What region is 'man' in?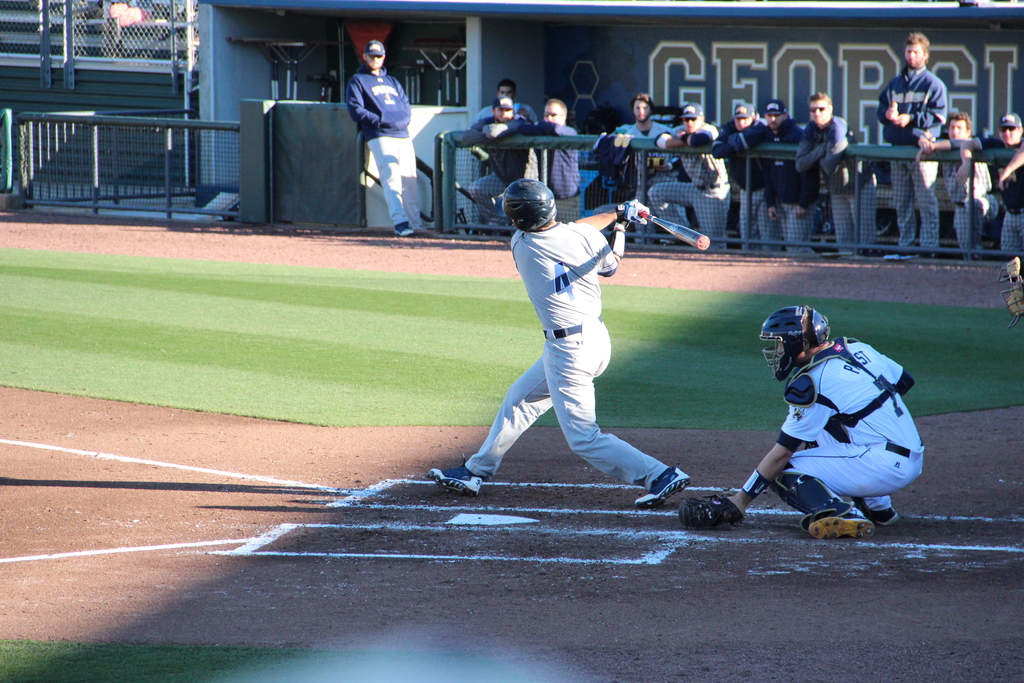
(878, 29, 952, 256).
